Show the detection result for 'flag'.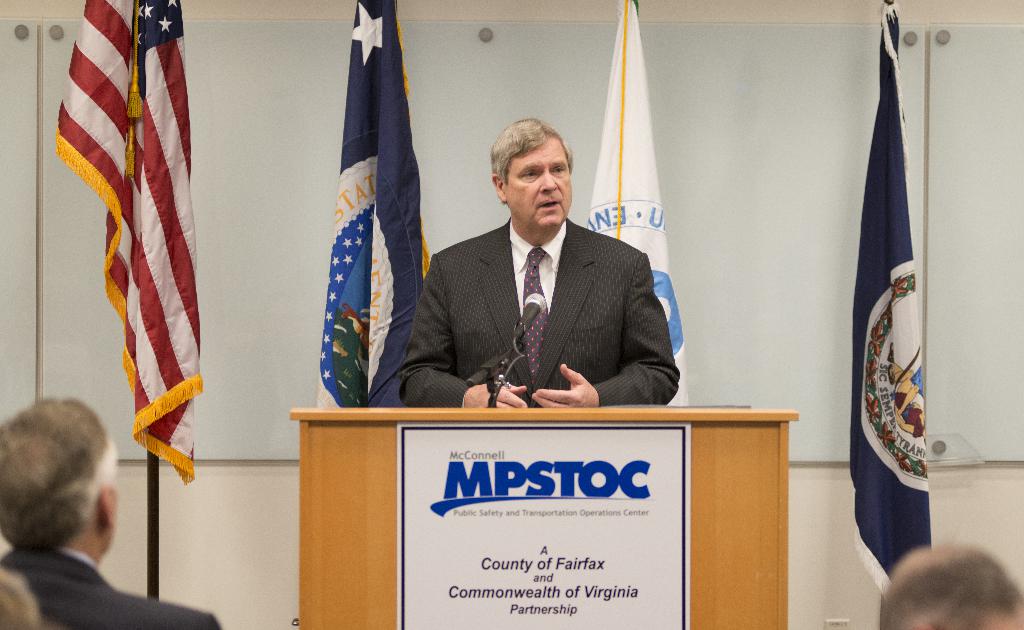
left=313, top=0, right=433, bottom=406.
